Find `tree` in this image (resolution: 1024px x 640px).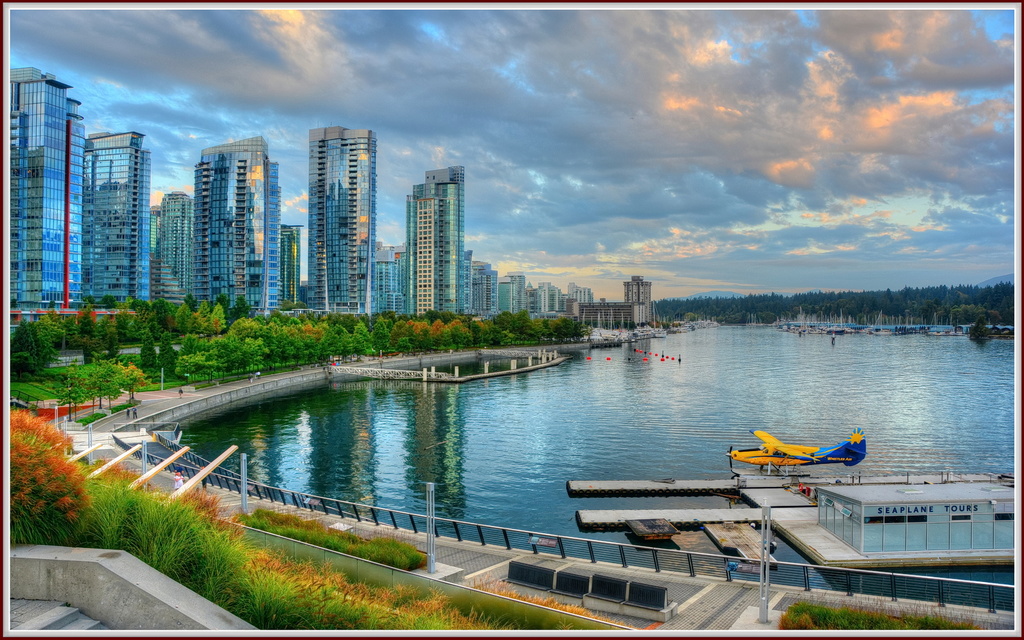
{"left": 289, "top": 324, "right": 304, "bottom": 364}.
